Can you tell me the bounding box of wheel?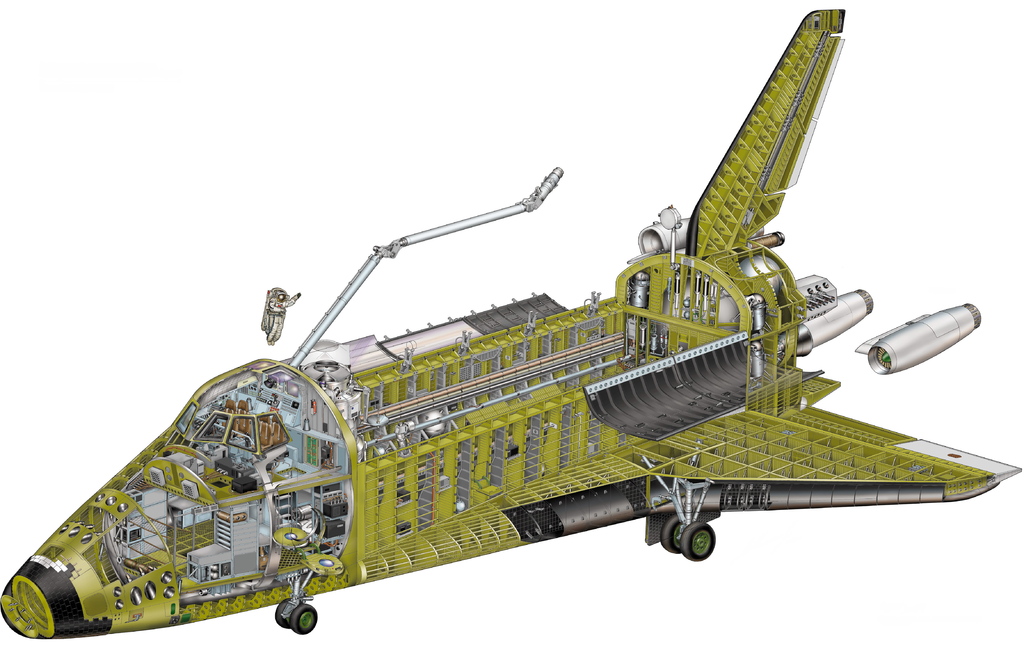
[x1=682, y1=522, x2=716, y2=561].
